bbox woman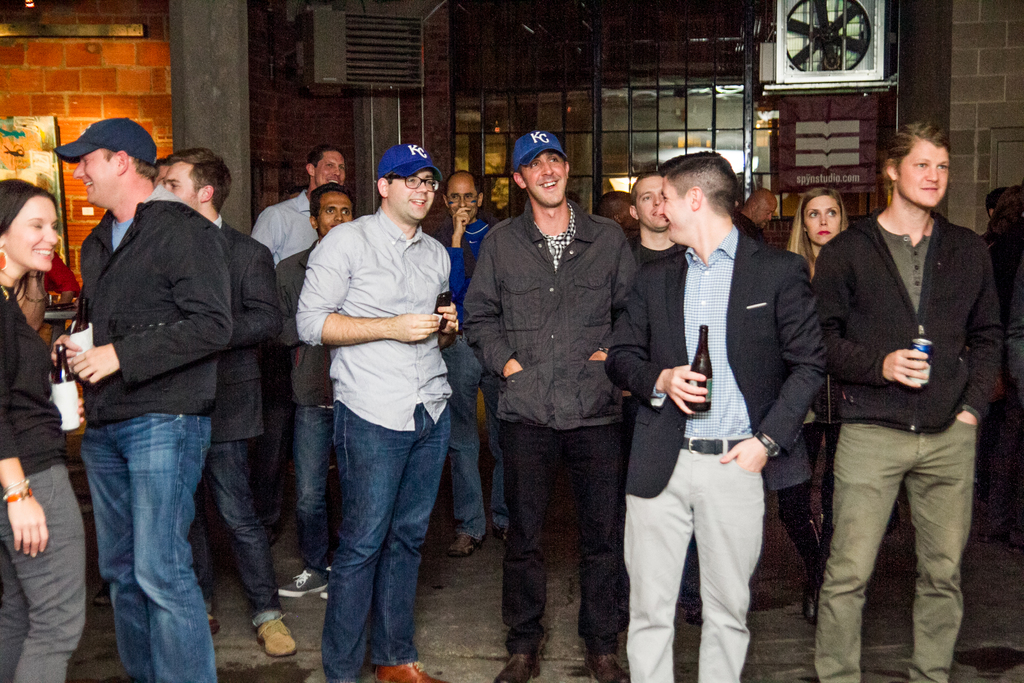
[791, 187, 858, 620]
